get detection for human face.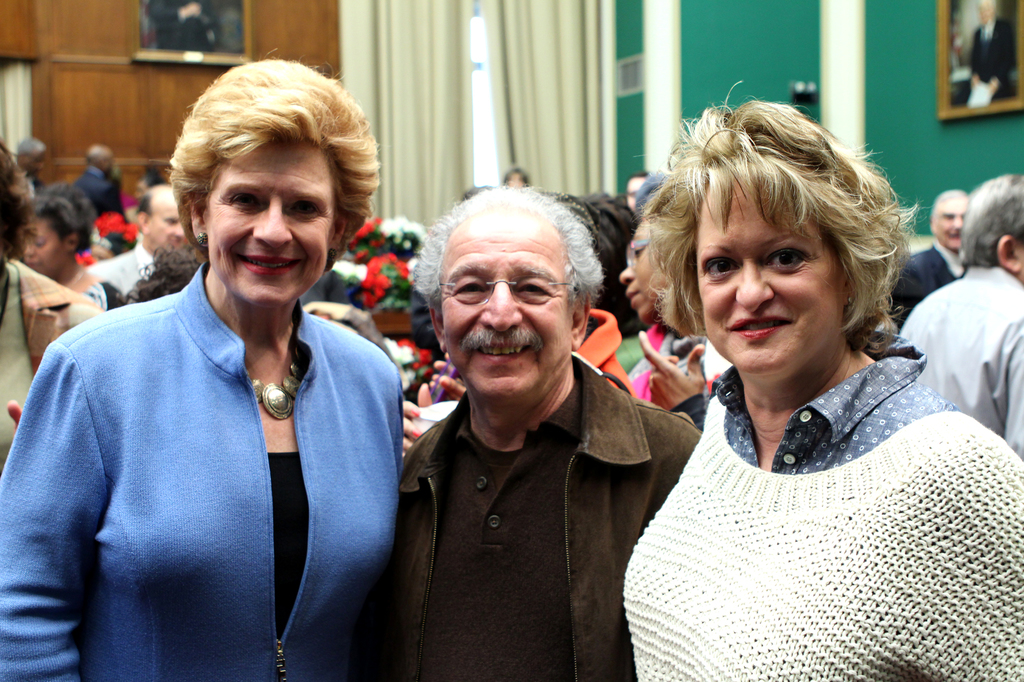
Detection: 150 194 181 251.
